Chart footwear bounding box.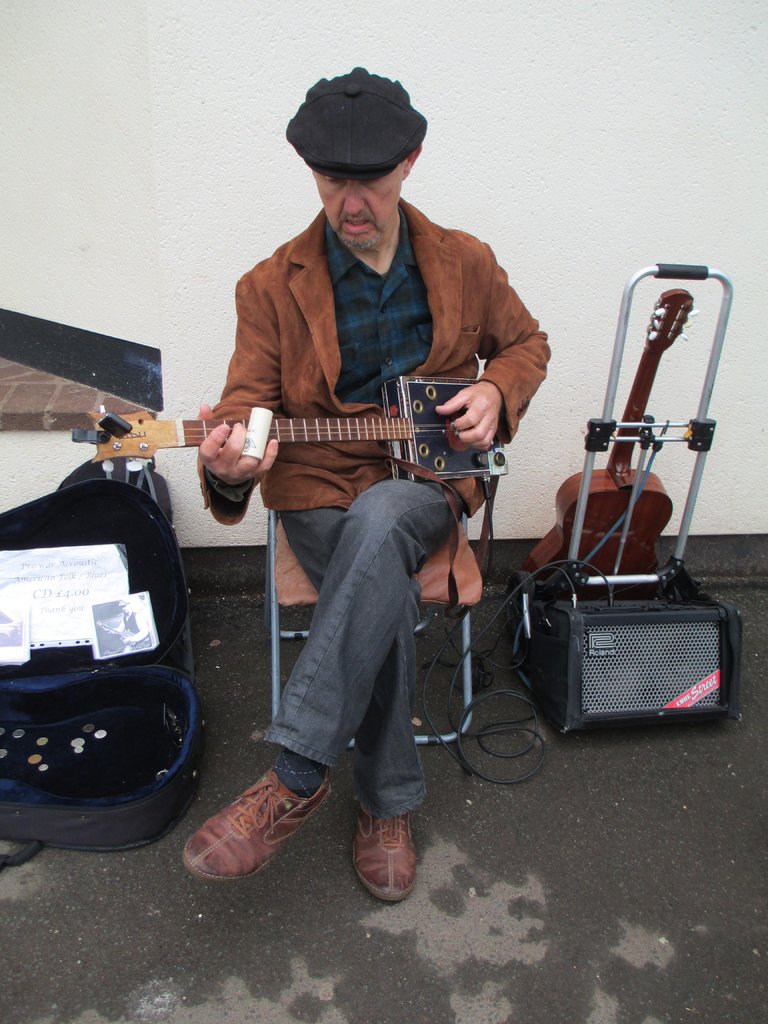
Charted: [348, 806, 418, 900].
